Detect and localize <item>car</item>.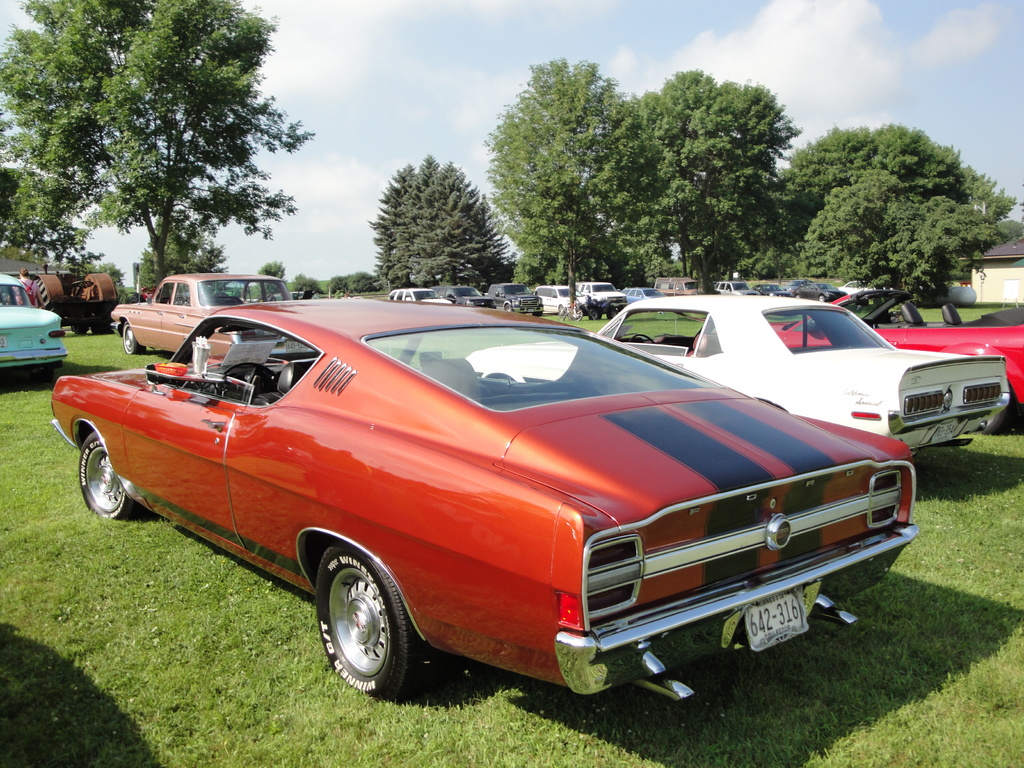
Localized at [left=465, top=286, right=1009, bottom=461].
